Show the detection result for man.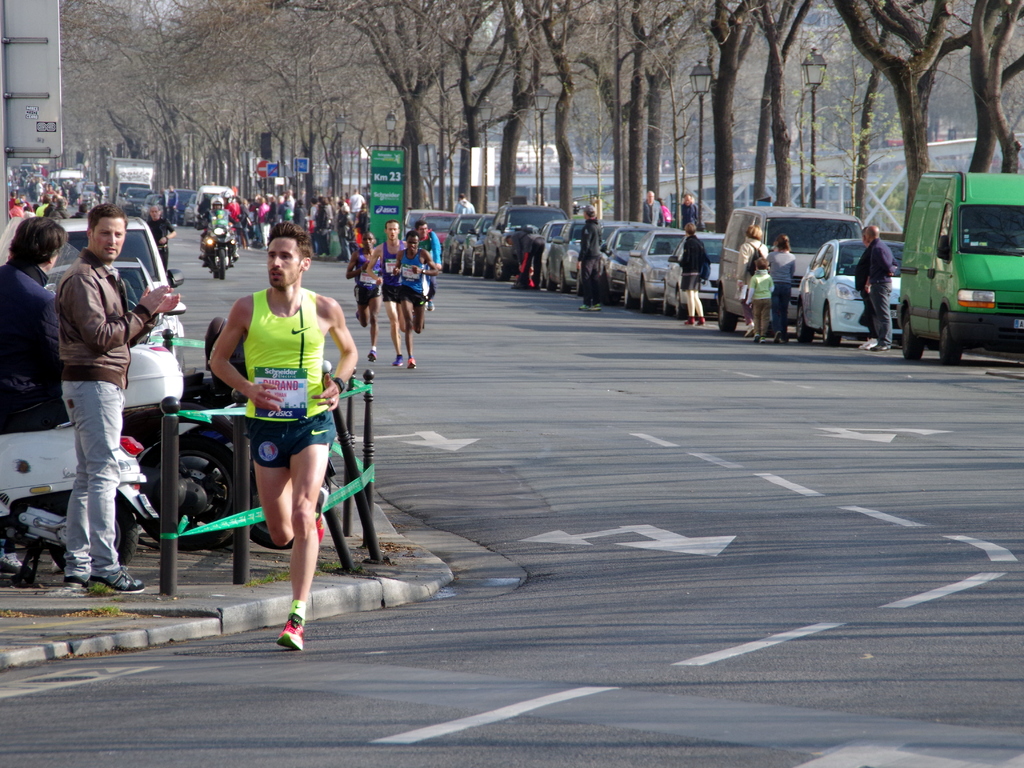
{"left": 502, "top": 228, "right": 546, "bottom": 291}.
